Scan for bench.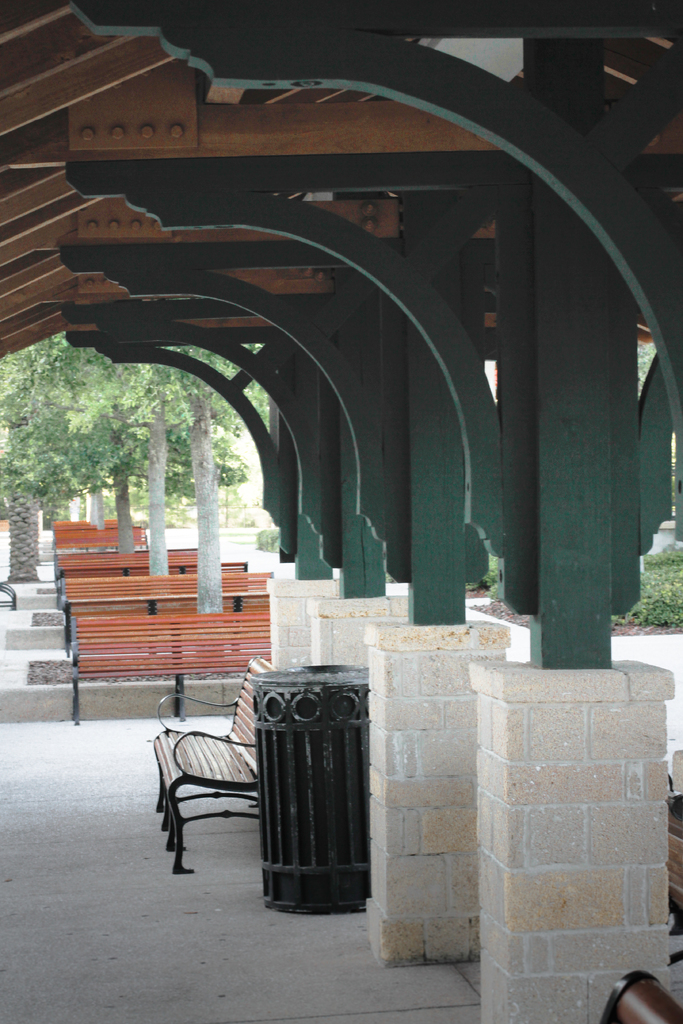
Scan result: region(61, 588, 273, 654).
